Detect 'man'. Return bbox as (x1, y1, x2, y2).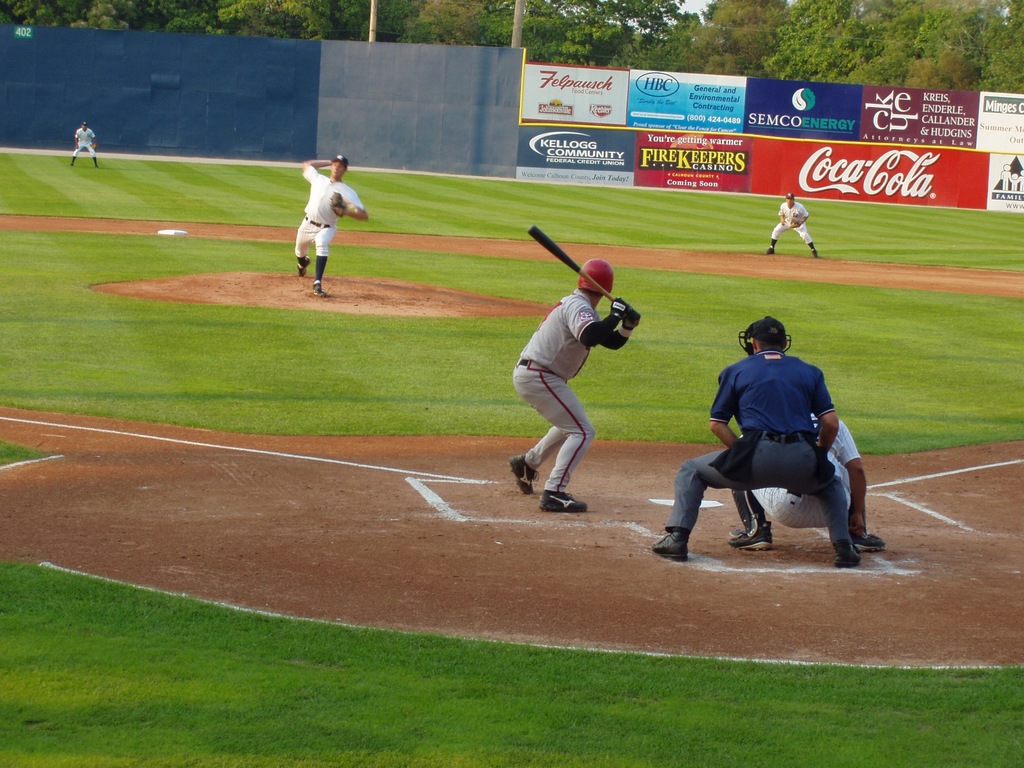
(293, 151, 369, 298).
